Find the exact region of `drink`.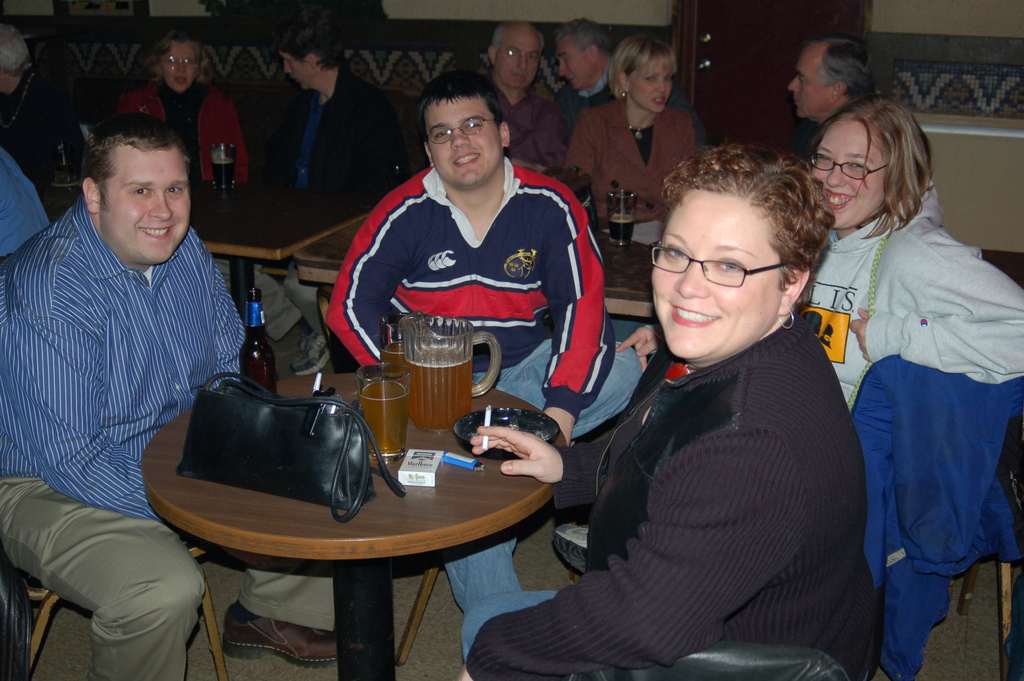
Exact region: rect(615, 213, 629, 240).
